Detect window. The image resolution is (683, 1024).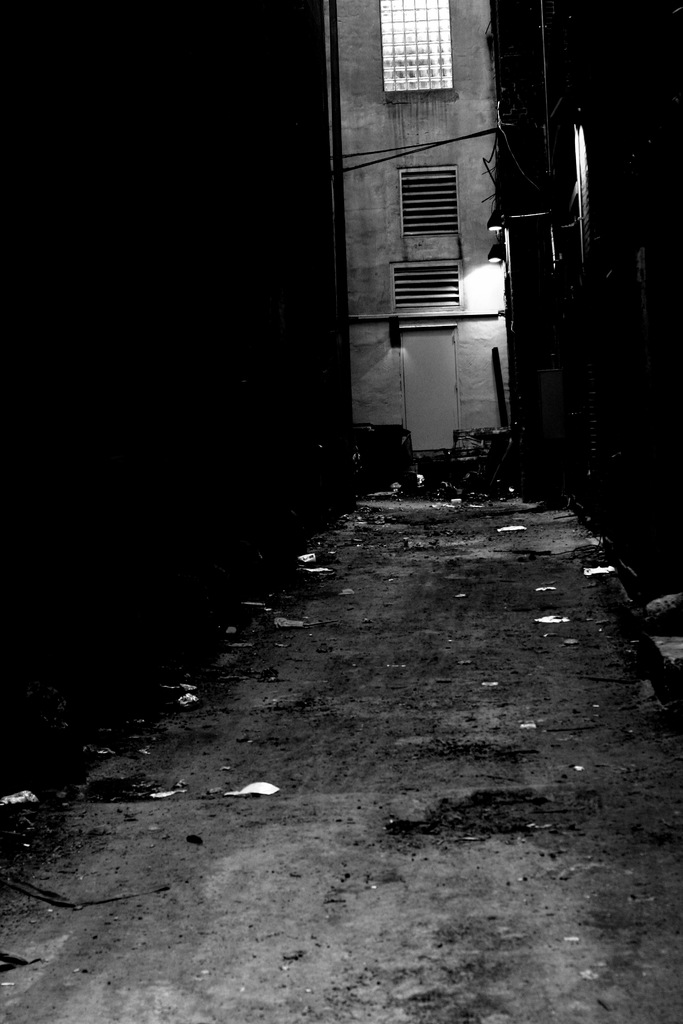
[393,256,462,316].
